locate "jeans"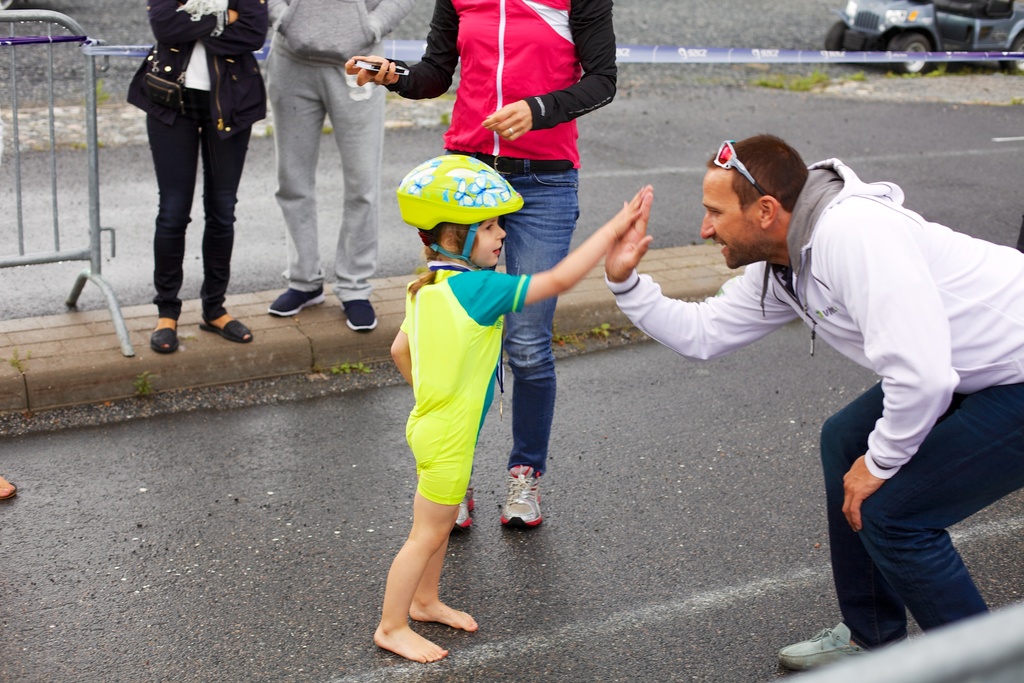
[819, 385, 1021, 645]
